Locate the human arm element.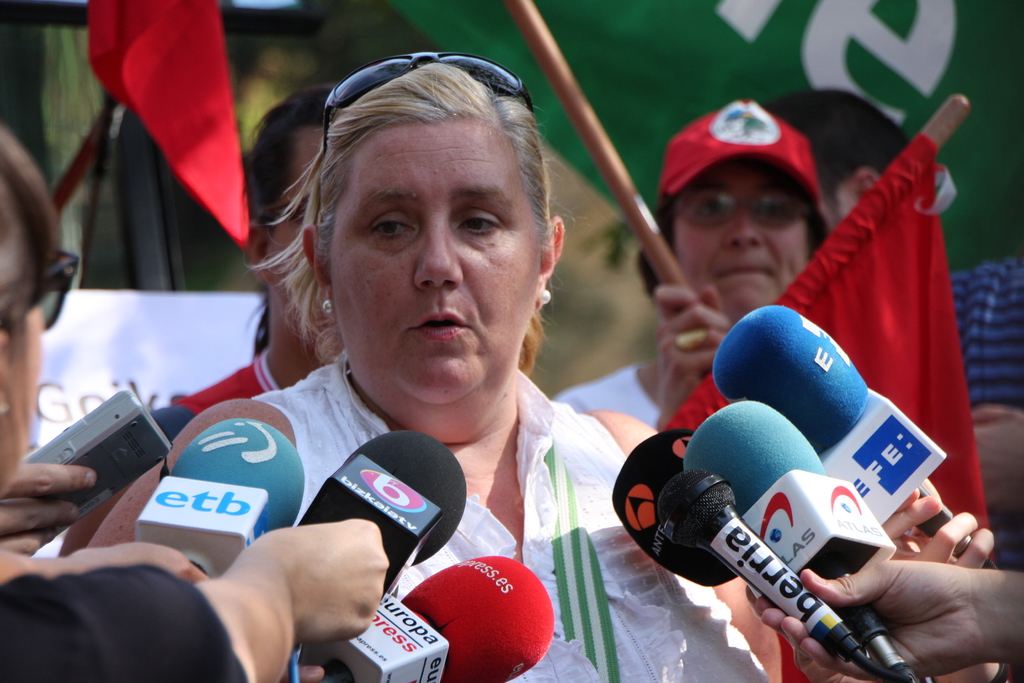
Element bbox: x1=2, y1=465, x2=96, y2=552.
